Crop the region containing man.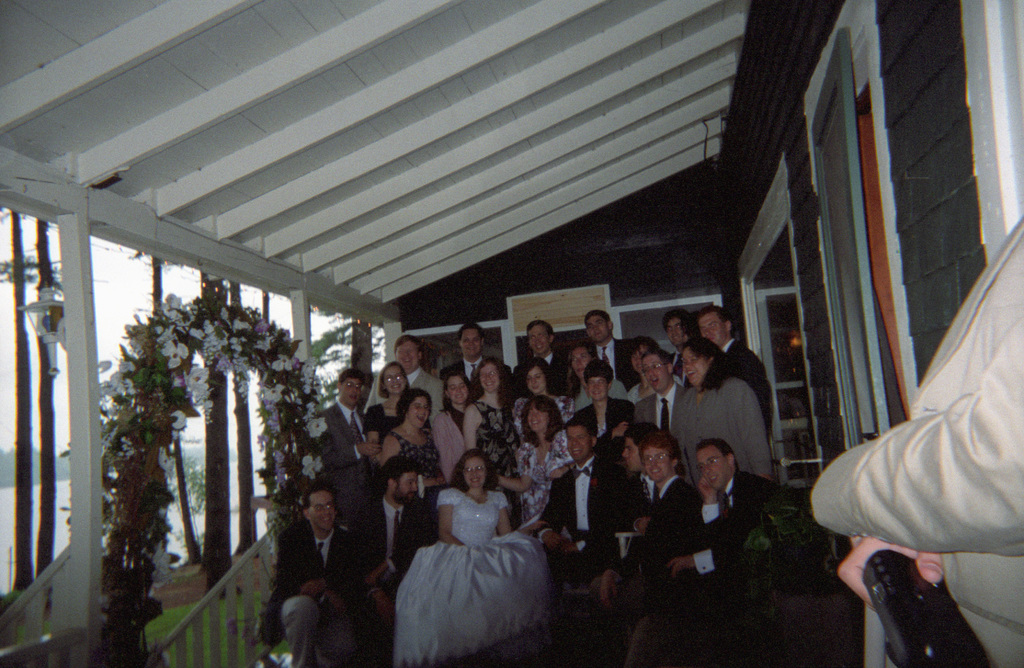
Crop region: (x1=317, y1=371, x2=393, y2=502).
